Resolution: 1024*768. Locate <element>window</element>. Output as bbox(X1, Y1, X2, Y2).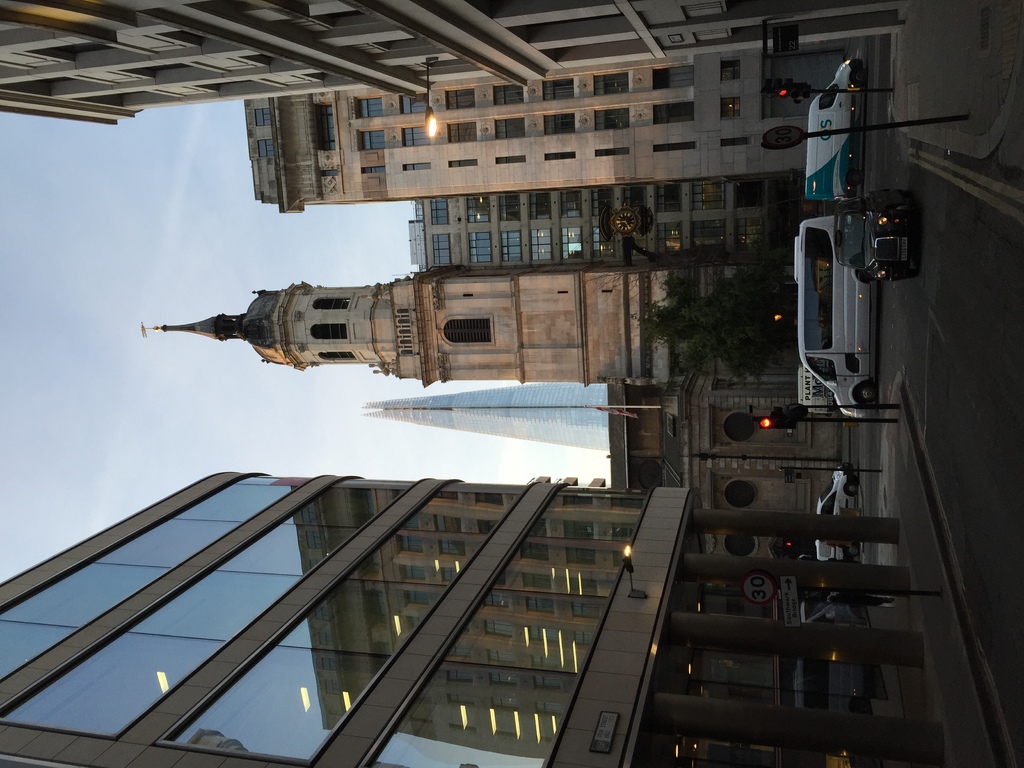
bbox(499, 192, 525, 224).
